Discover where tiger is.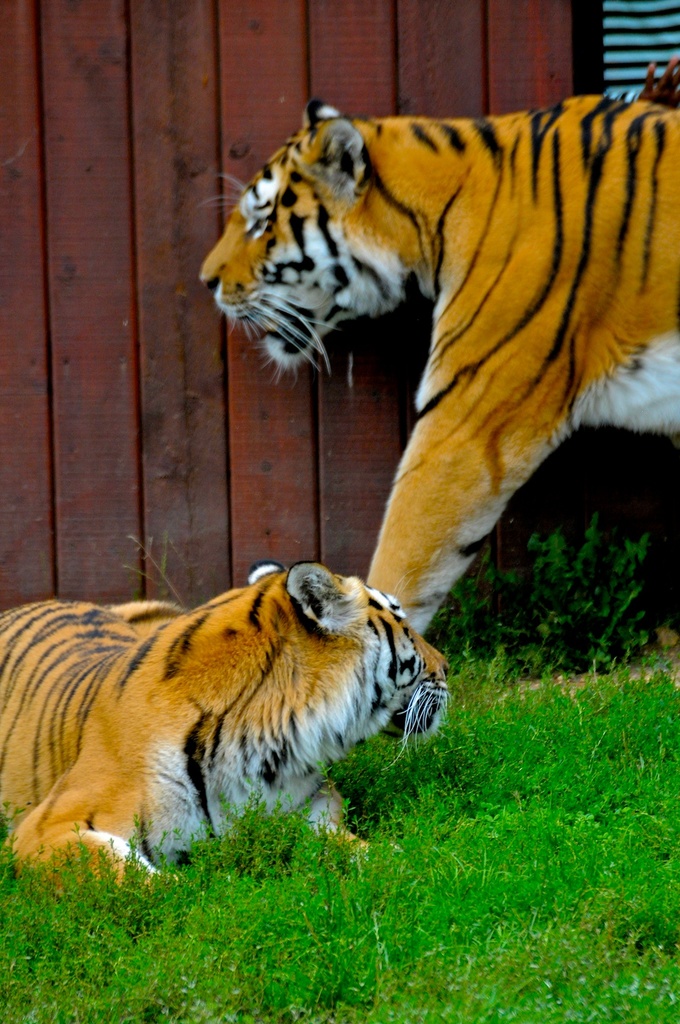
Discovered at (left=0, top=563, right=451, bottom=897).
